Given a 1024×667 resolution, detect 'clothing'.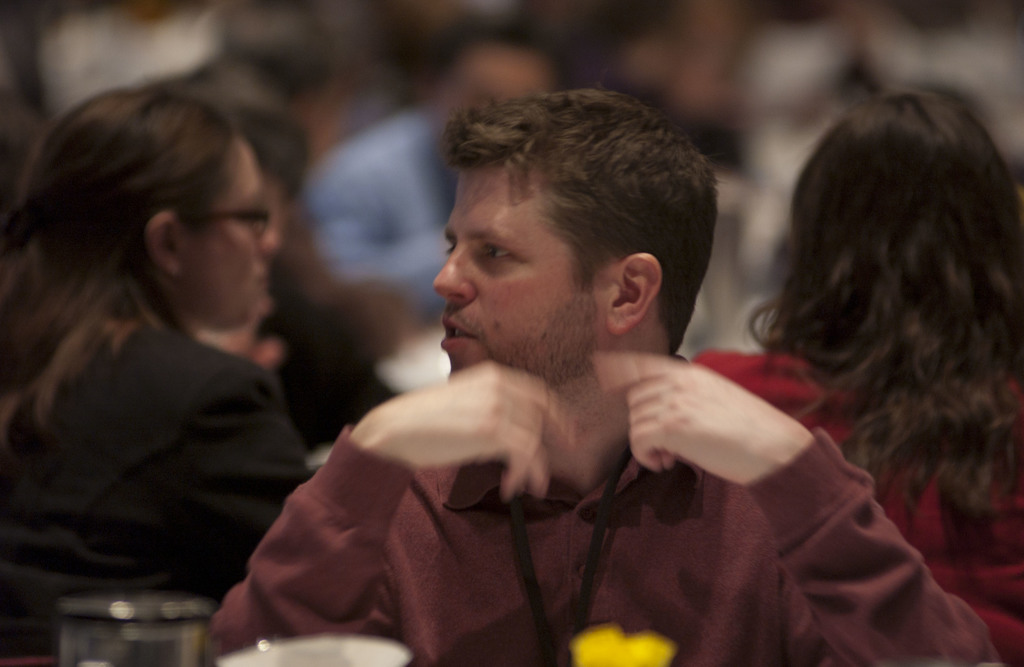
35, 0, 239, 115.
